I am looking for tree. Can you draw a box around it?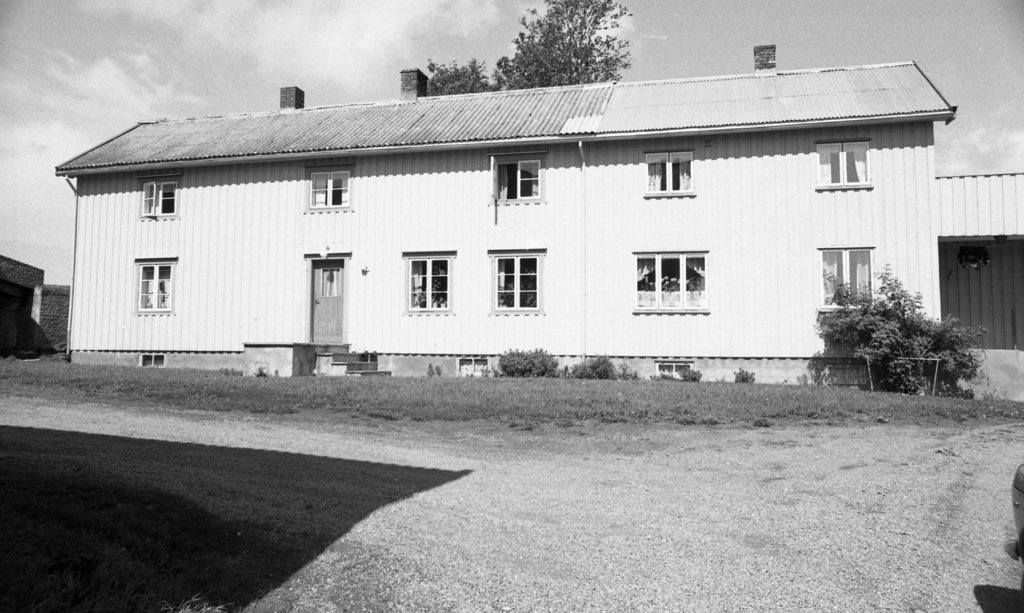
Sure, the bounding box is {"left": 422, "top": 54, "right": 518, "bottom": 97}.
